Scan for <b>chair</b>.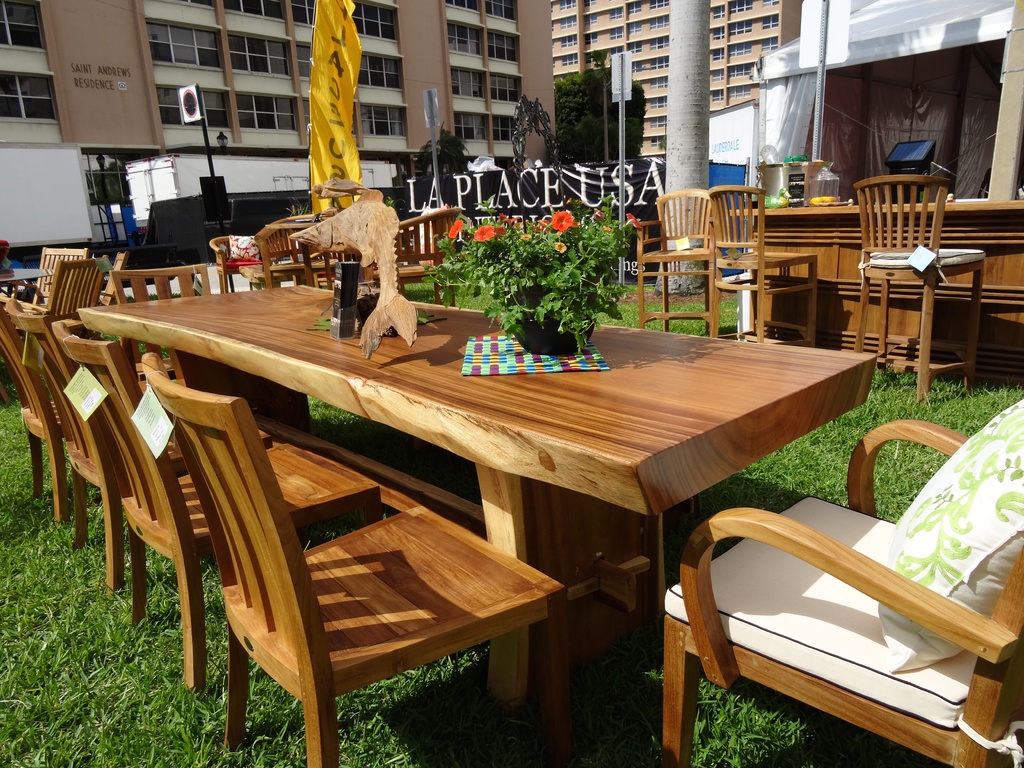
Scan result: select_region(710, 182, 816, 355).
